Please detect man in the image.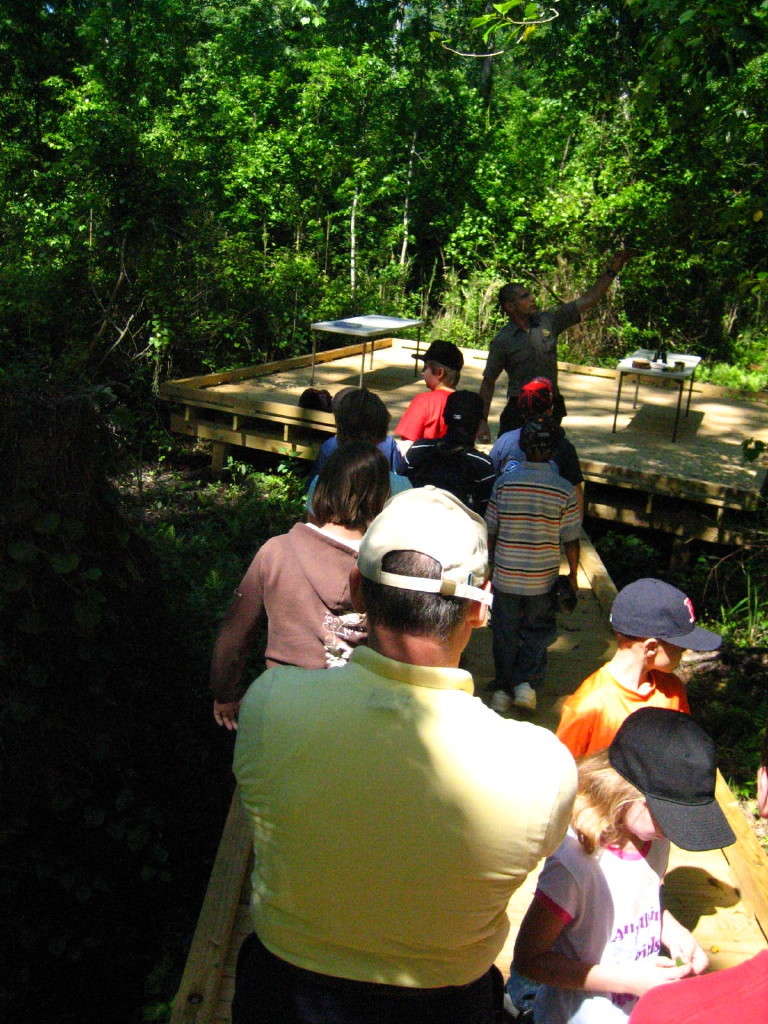
475, 411, 587, 709.
